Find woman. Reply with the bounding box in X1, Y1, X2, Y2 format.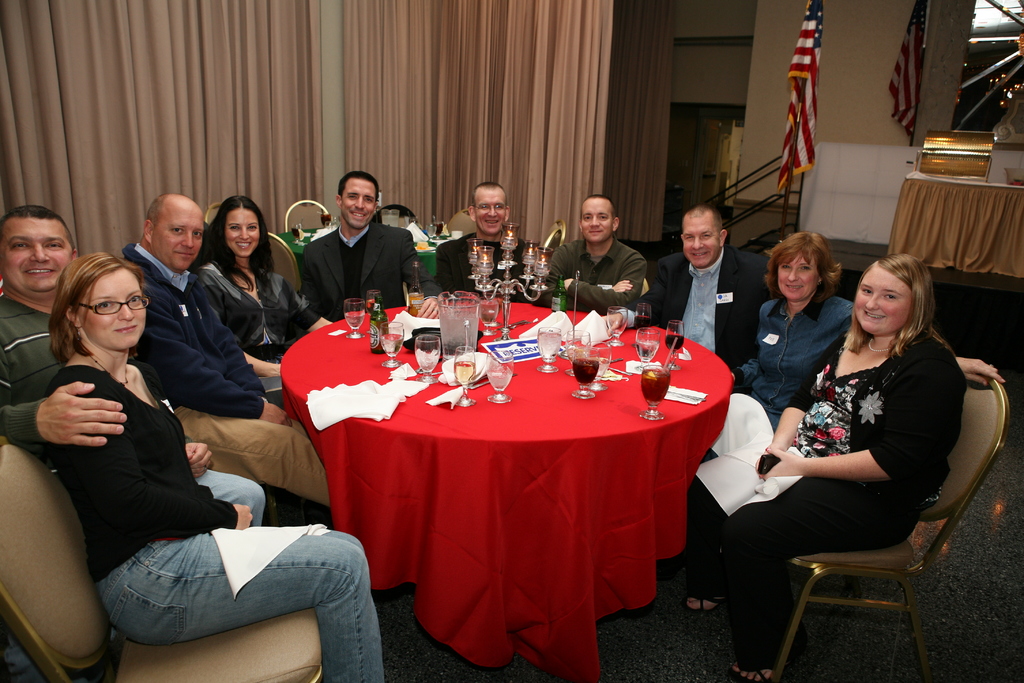
682, 252, 970, 682.
